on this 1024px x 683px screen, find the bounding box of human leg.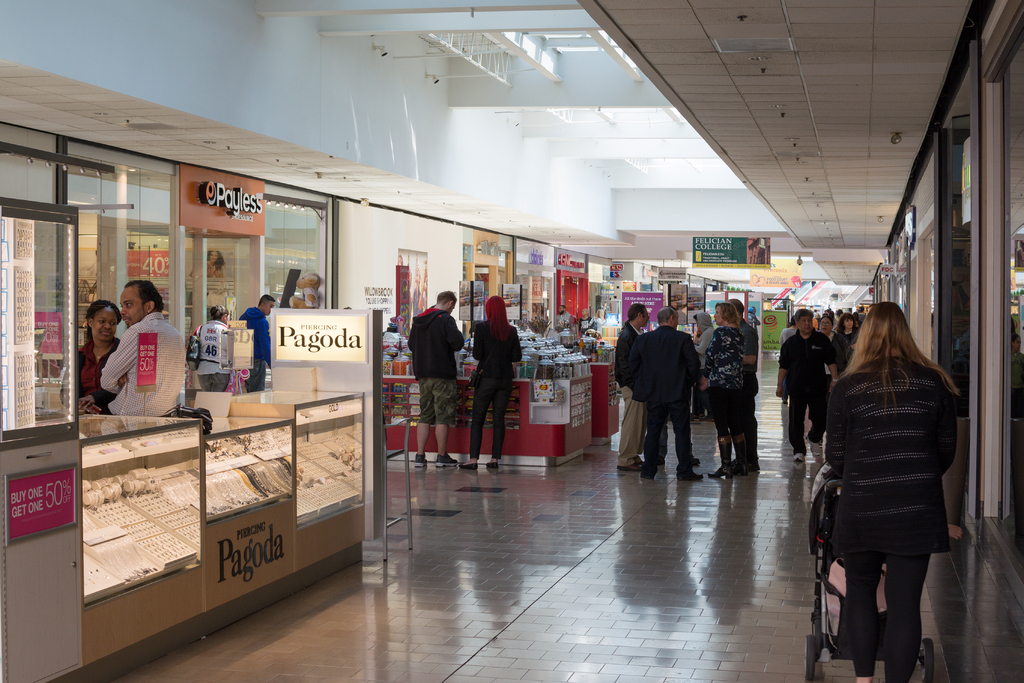
Bounding box: (196, 363, 210, 391).
